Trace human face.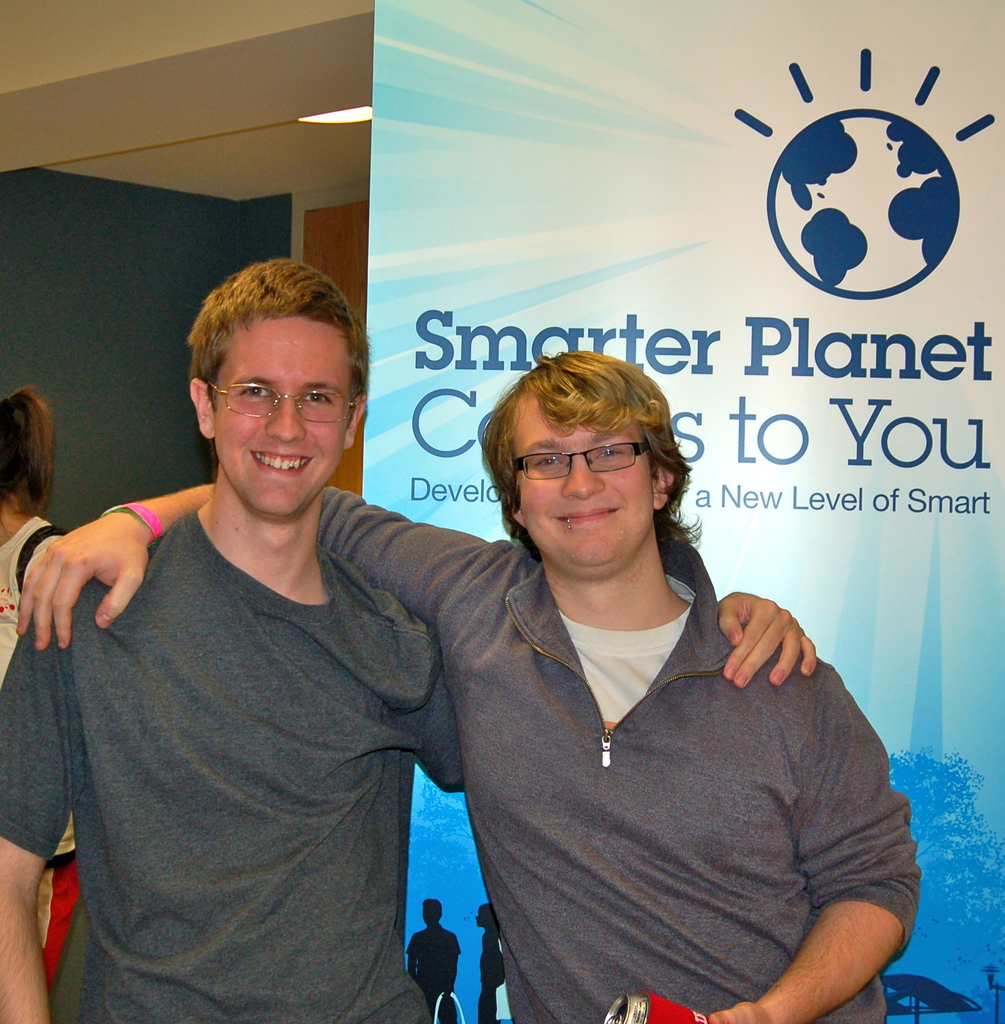
Traced to select_region(509, 391, 658, 575).
